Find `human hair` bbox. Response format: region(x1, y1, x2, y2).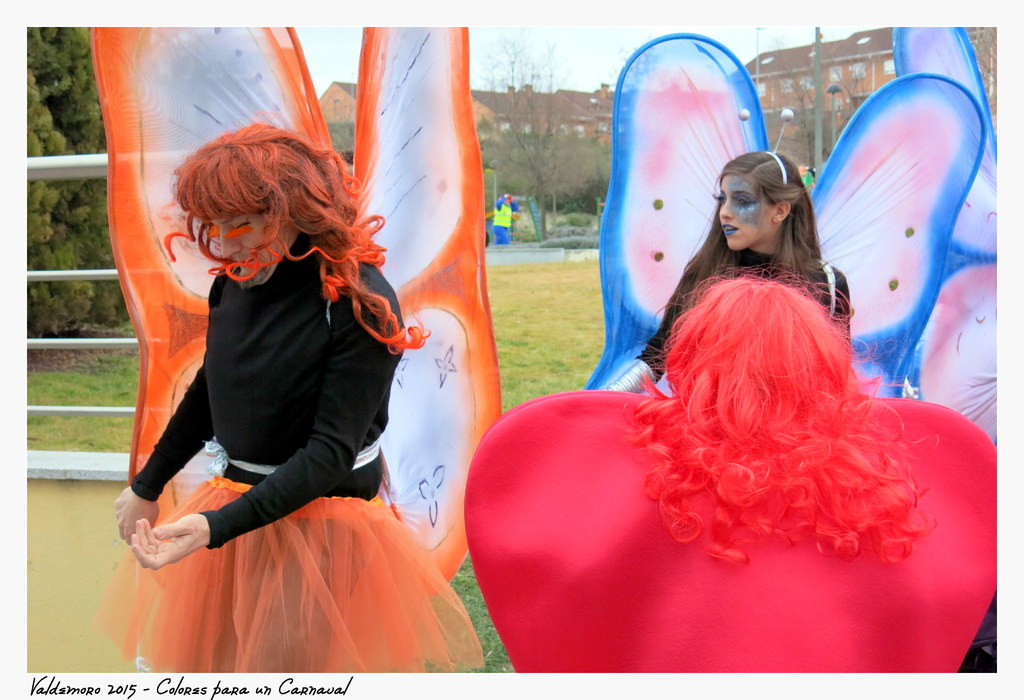
region(157, 117, 370, 316).
